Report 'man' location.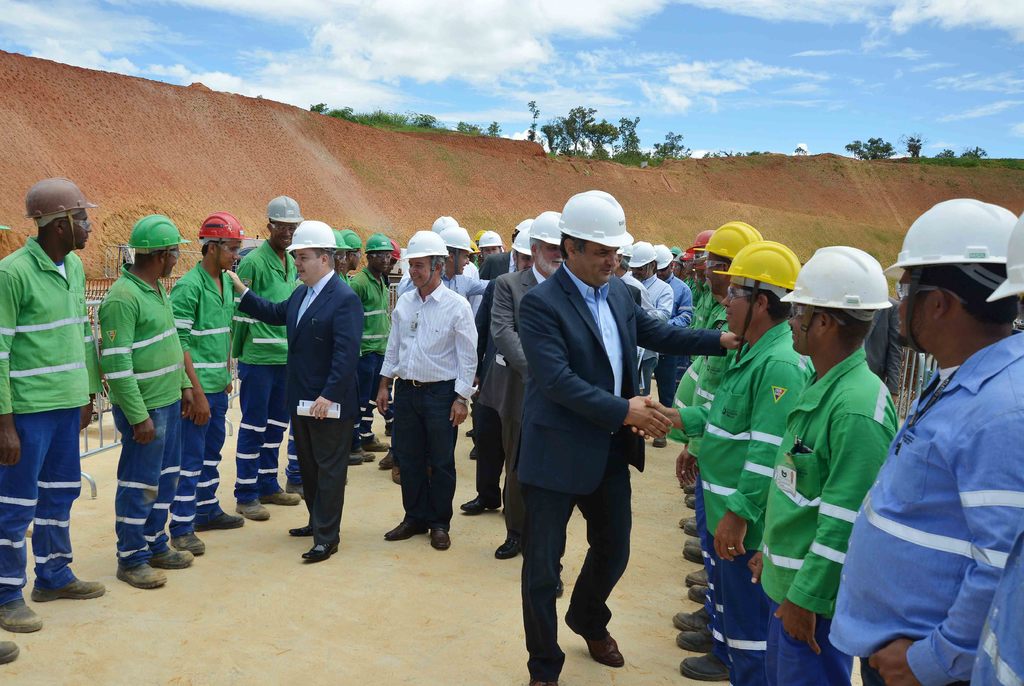
Report: bbox=(101, 211, 195, 591).
